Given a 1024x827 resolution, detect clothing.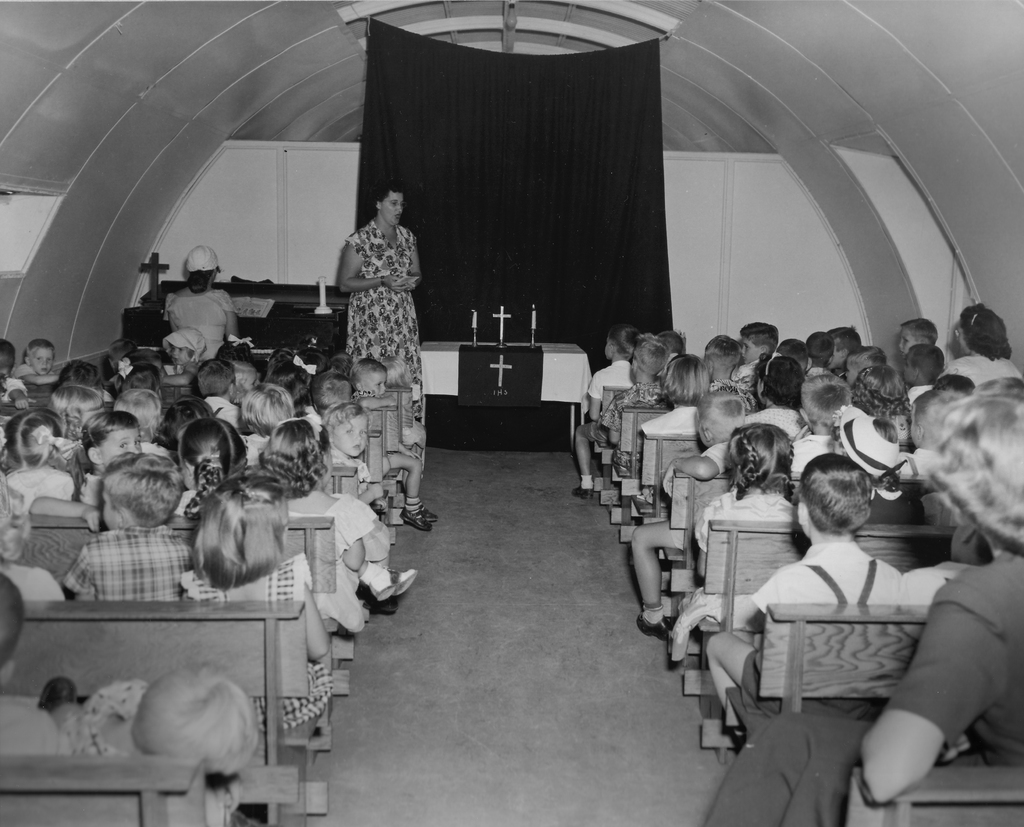
<region>696, 493, 804, 615</region>.
